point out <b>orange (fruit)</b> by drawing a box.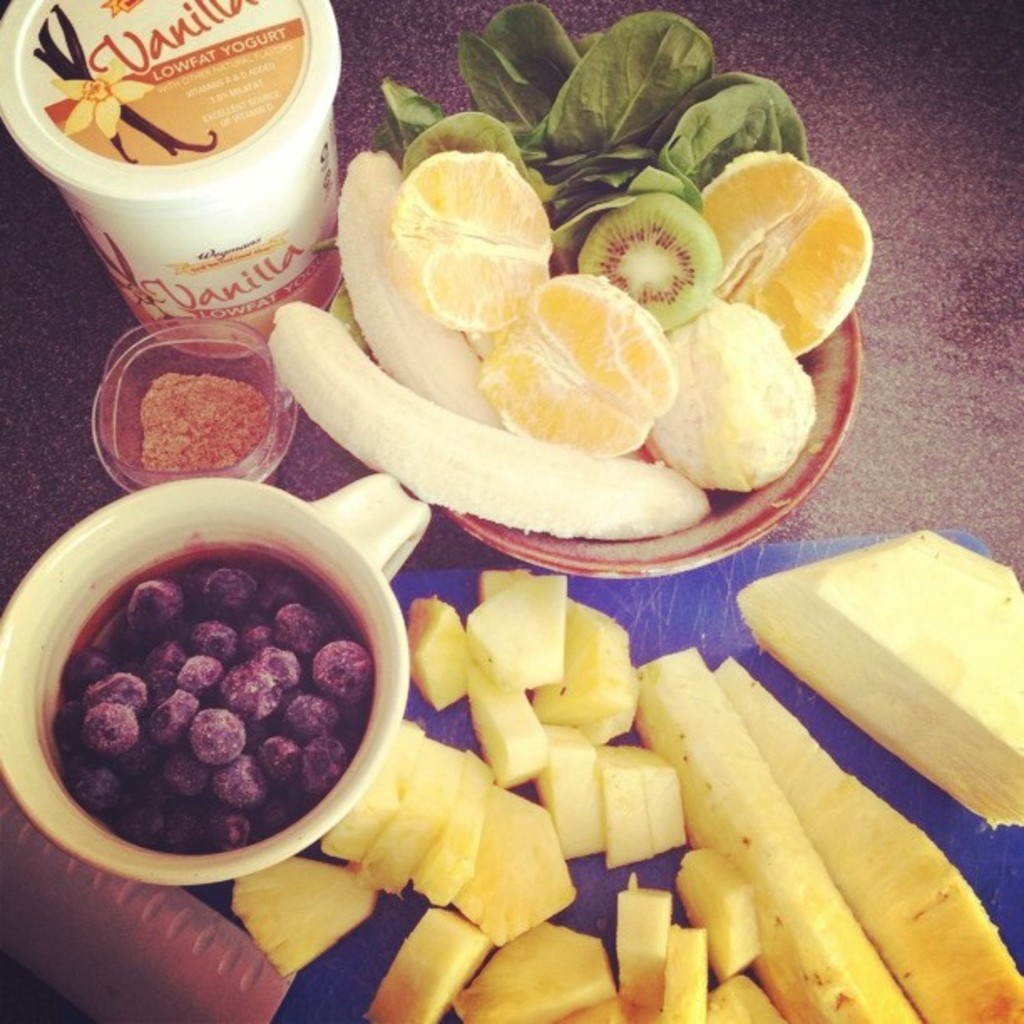
<region>477, 269, 678, 457</region>.
